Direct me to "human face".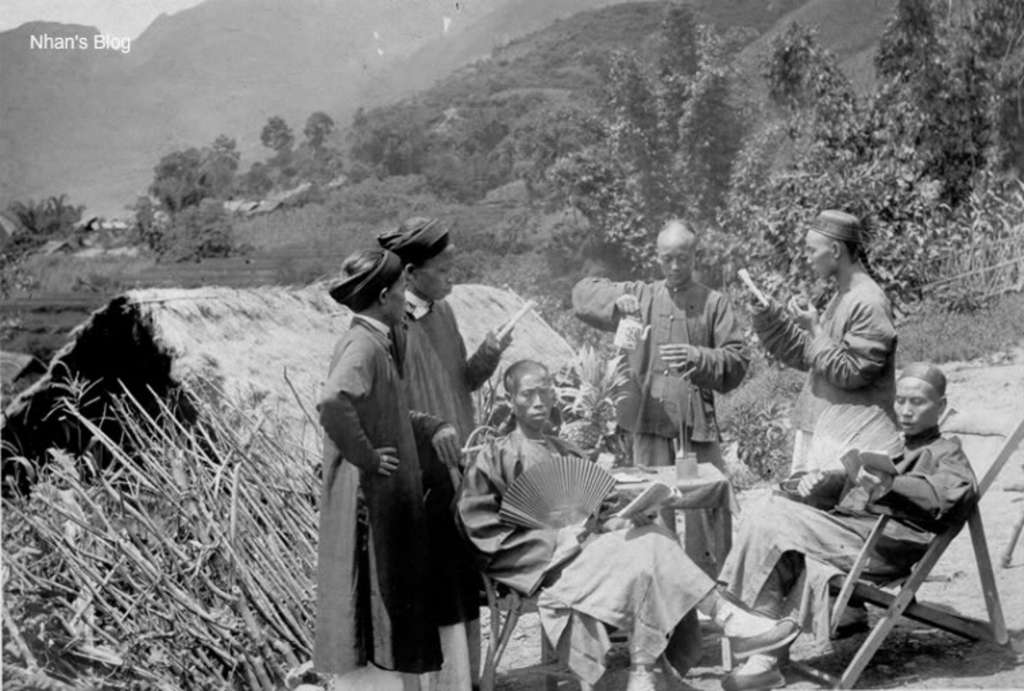
Direction: bbox=(660, 239, 695, 283).
